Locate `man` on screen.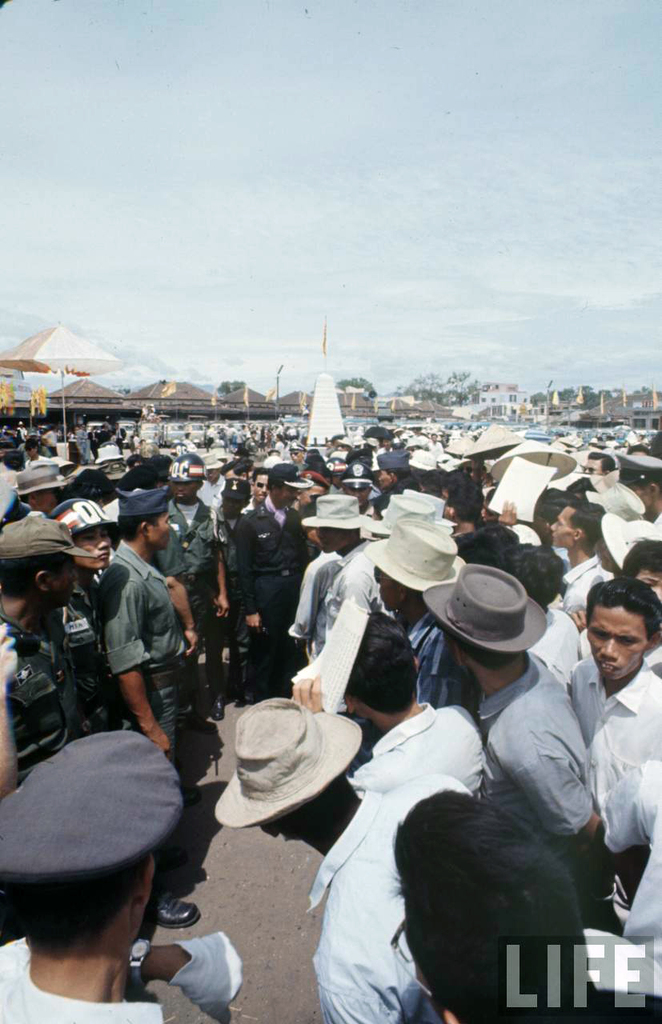
On screen at bbox=(241, 467, 273, 513).
